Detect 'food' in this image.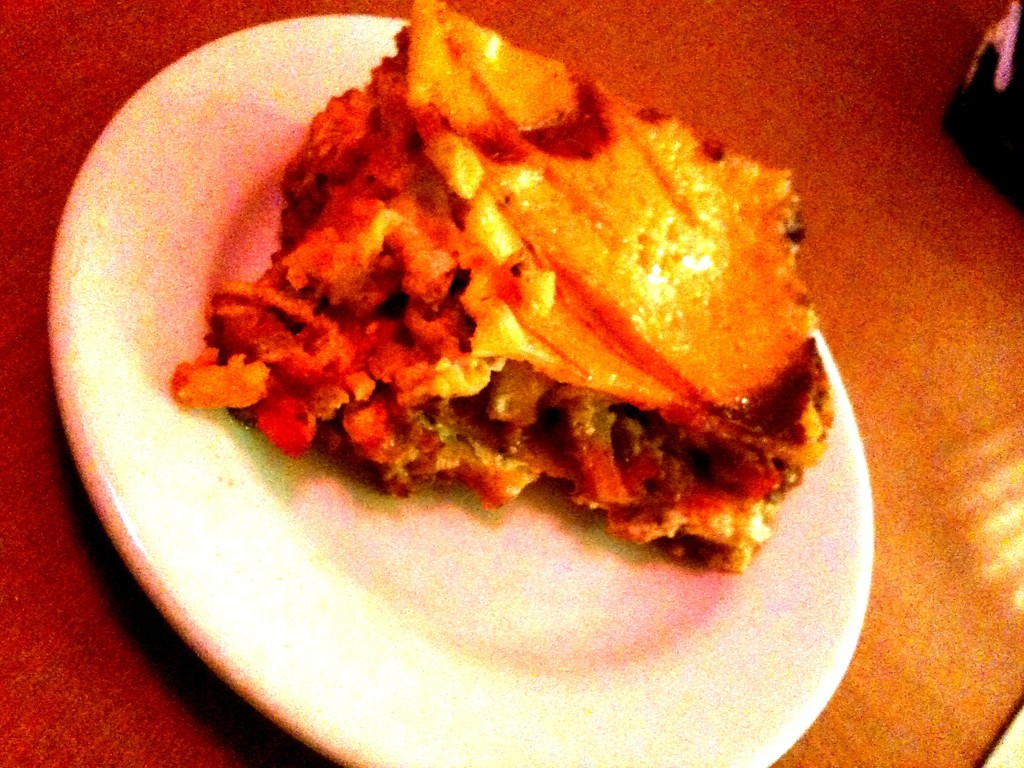
Detection: select_region(166, 0, 832, 579).
